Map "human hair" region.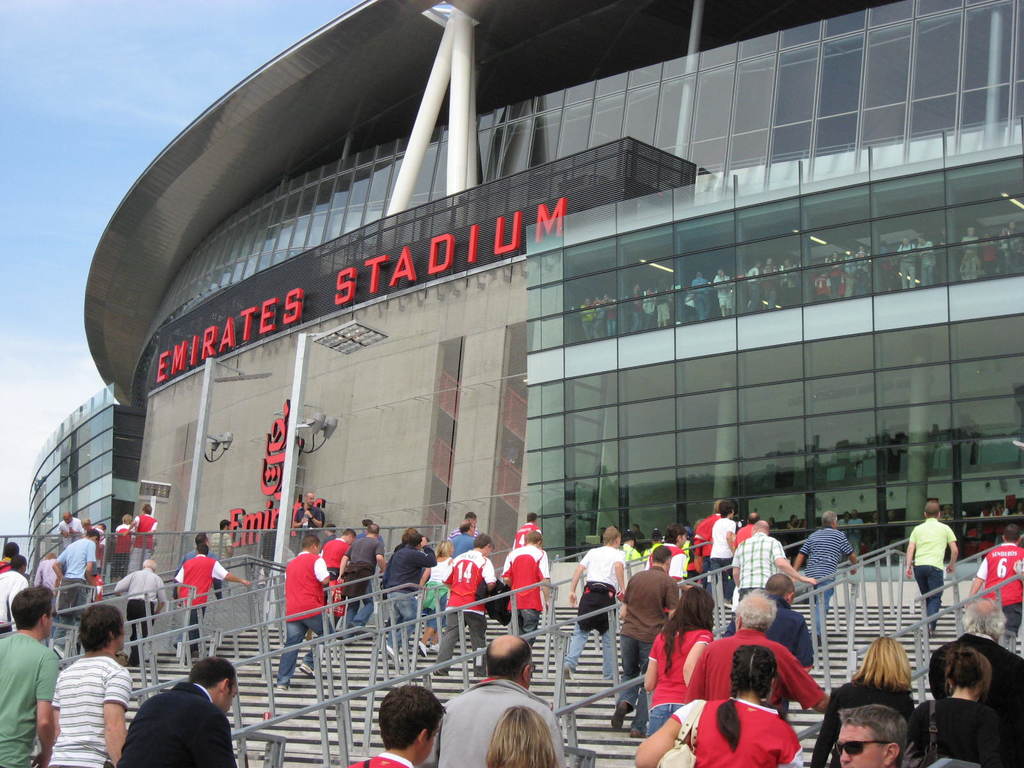
Mapped to detection(961, 598, 1006, 641).
